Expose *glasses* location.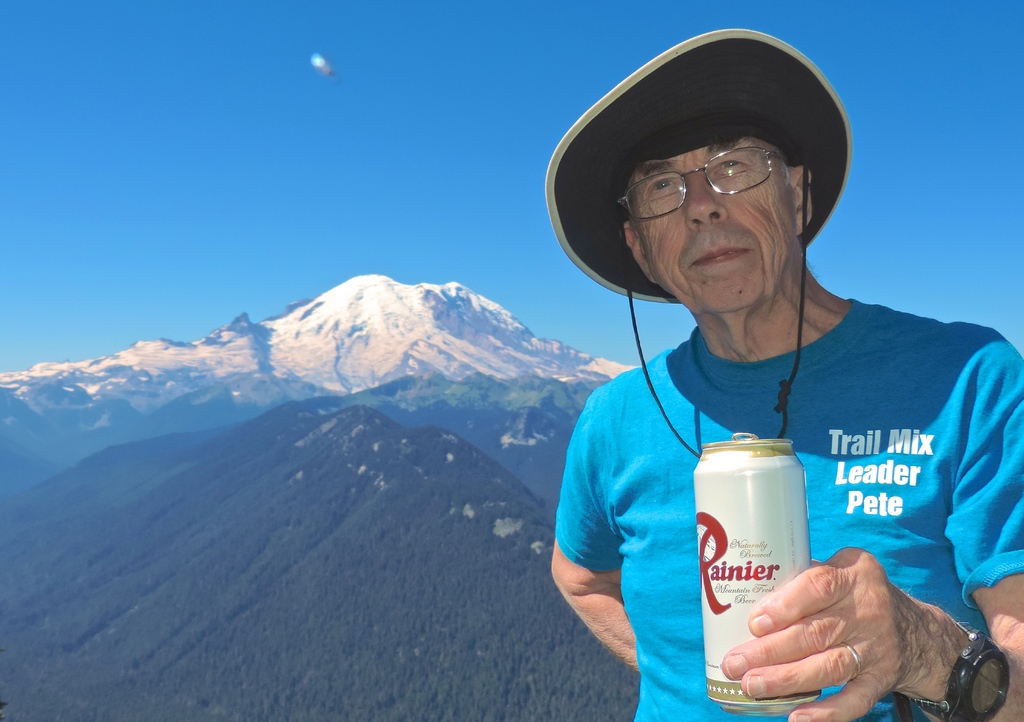
Exposed at bbox=[621, 139, 792, 227].
